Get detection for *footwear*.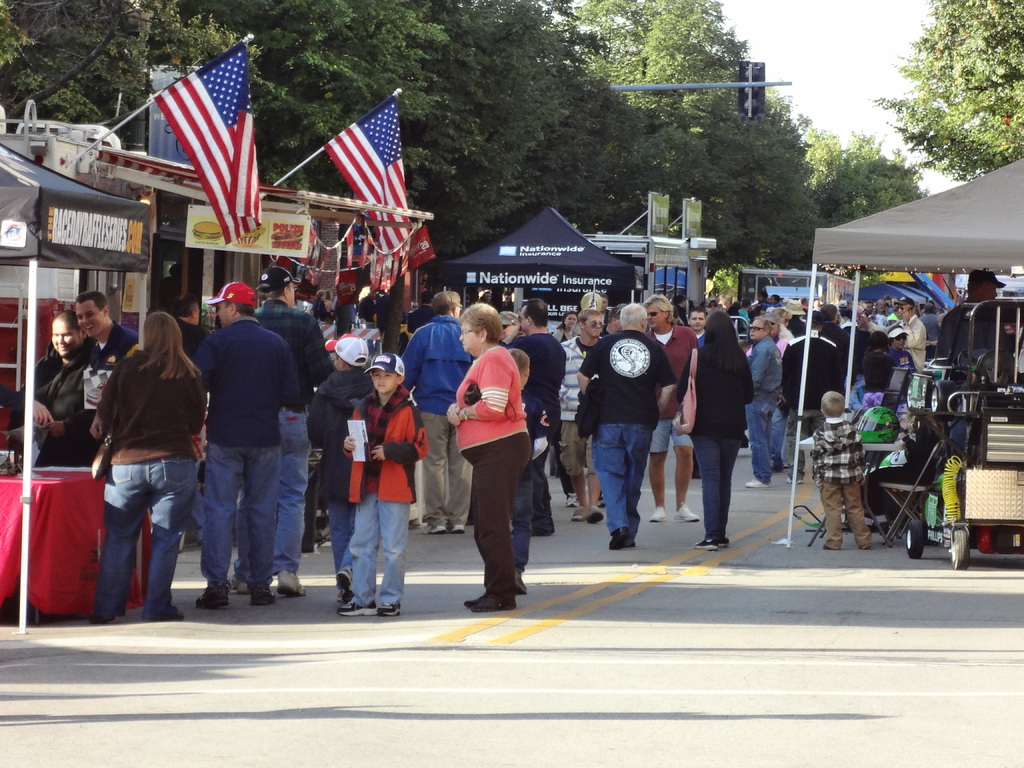
Detection: 256,574,277,610.
